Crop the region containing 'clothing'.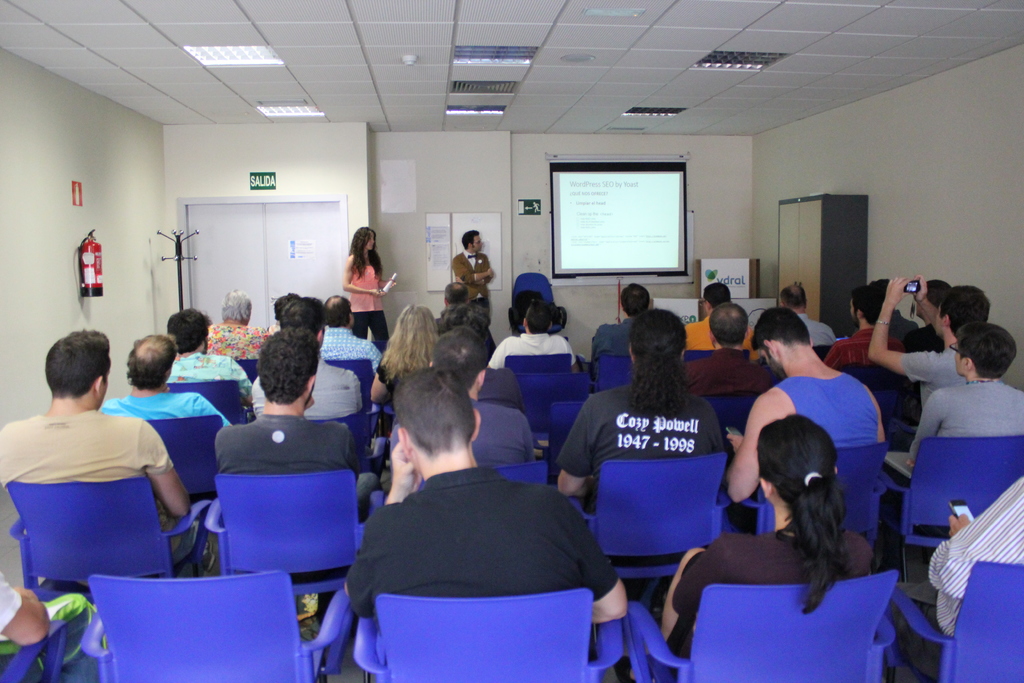
Crop region: box(924, 457, 1023, 650).
